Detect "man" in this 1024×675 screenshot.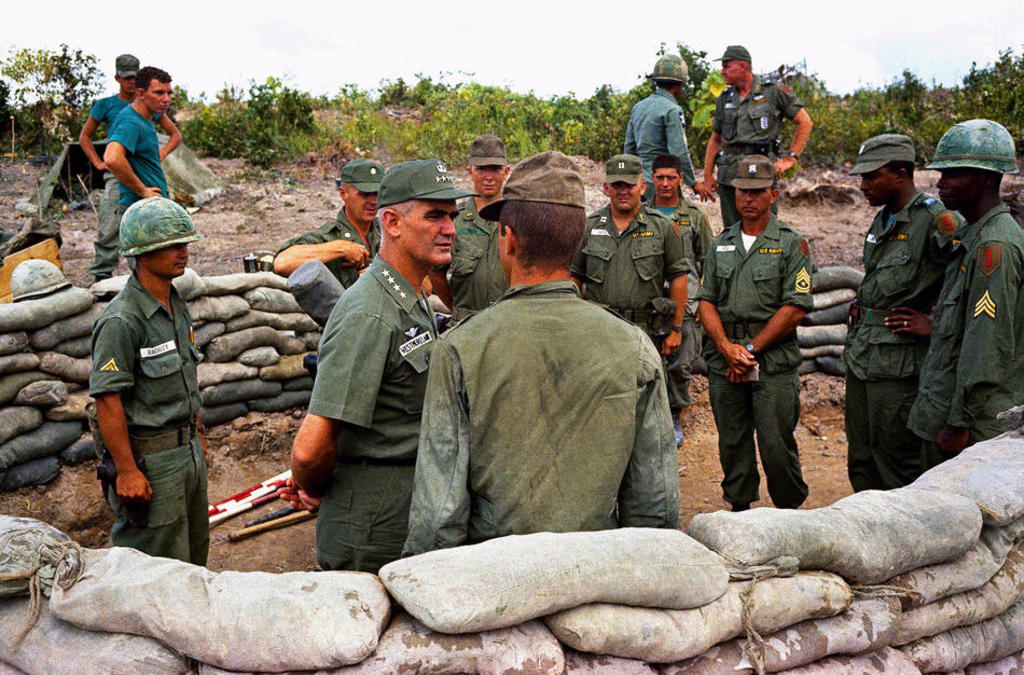
Detection: {"x1": 847, "y1": 134, "x2": 957, "y2": 490}.
